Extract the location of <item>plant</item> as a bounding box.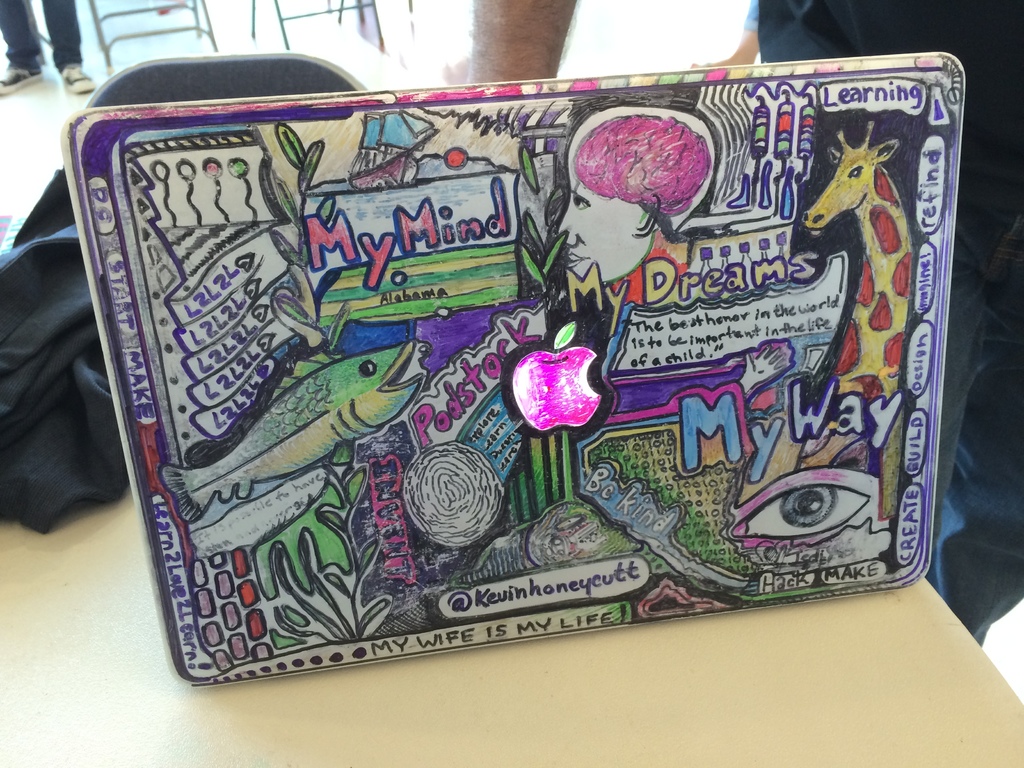
(268, 124, 331, 362).
